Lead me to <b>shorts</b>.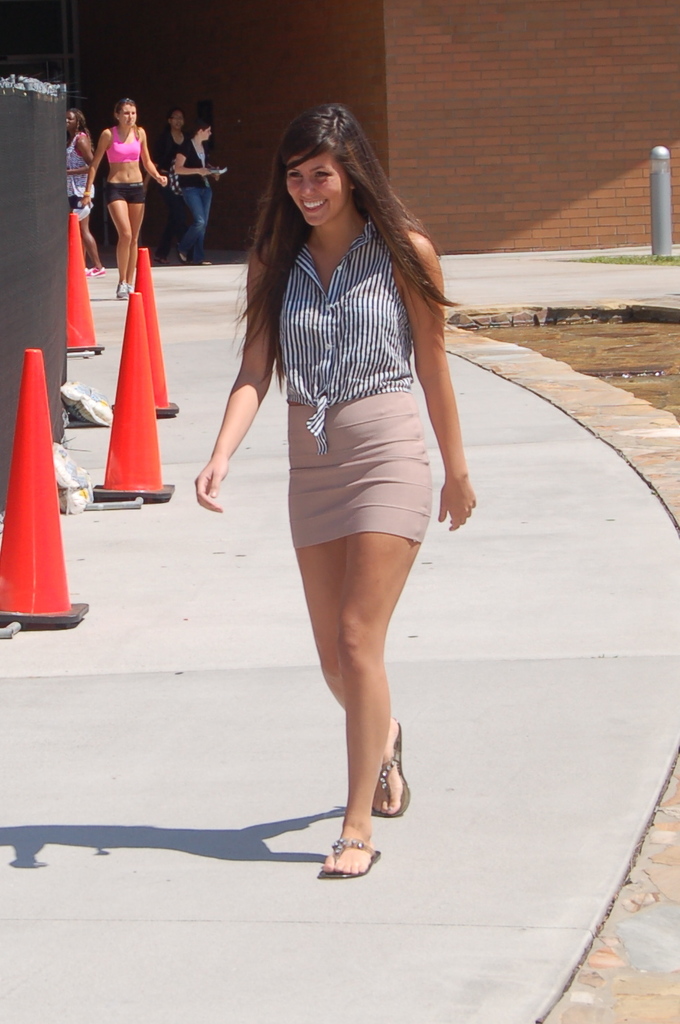
Lead to (x1=284, y1=391, x2=431, y2=551).
